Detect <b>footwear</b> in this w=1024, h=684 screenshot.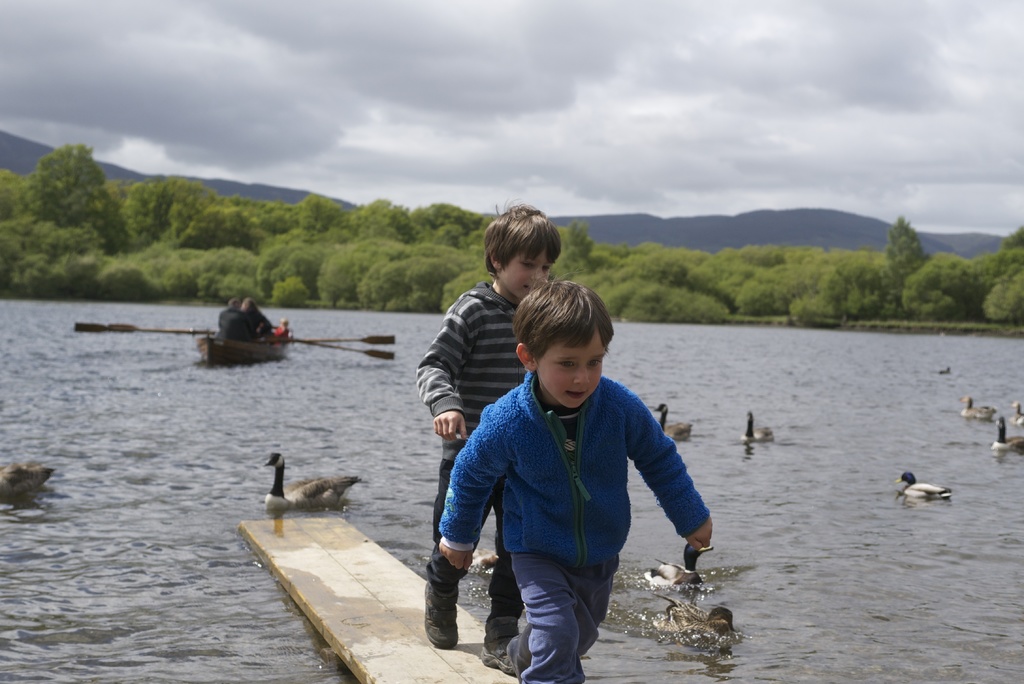
Detection: left=507, top=623, right=531, bottom=681.
